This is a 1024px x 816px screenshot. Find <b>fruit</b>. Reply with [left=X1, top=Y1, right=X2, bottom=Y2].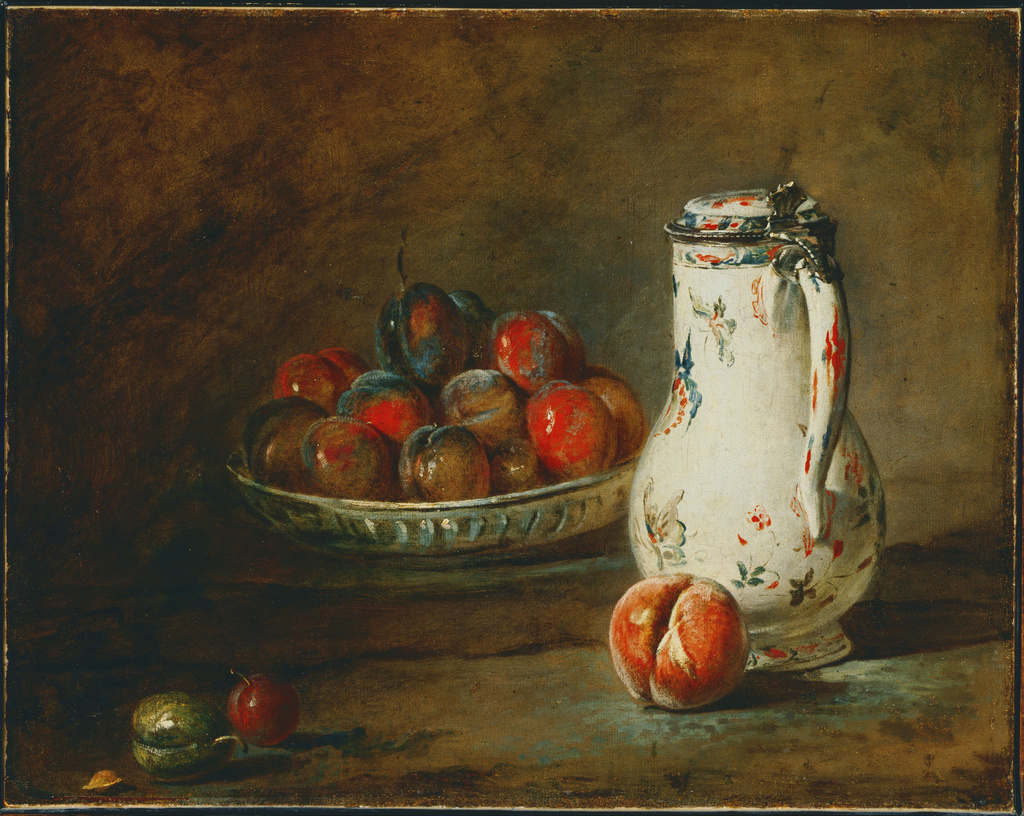
[left=248, top=258, right=661, bottom=509].
